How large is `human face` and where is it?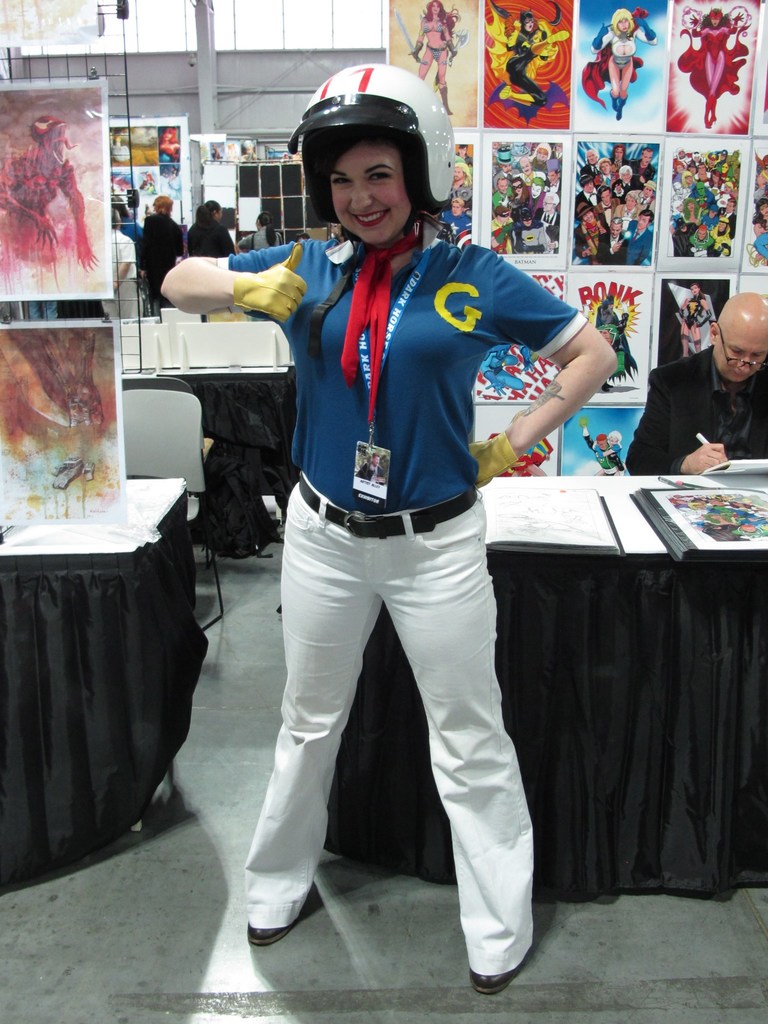
Bounding box: 518, 158, 532, 175.
